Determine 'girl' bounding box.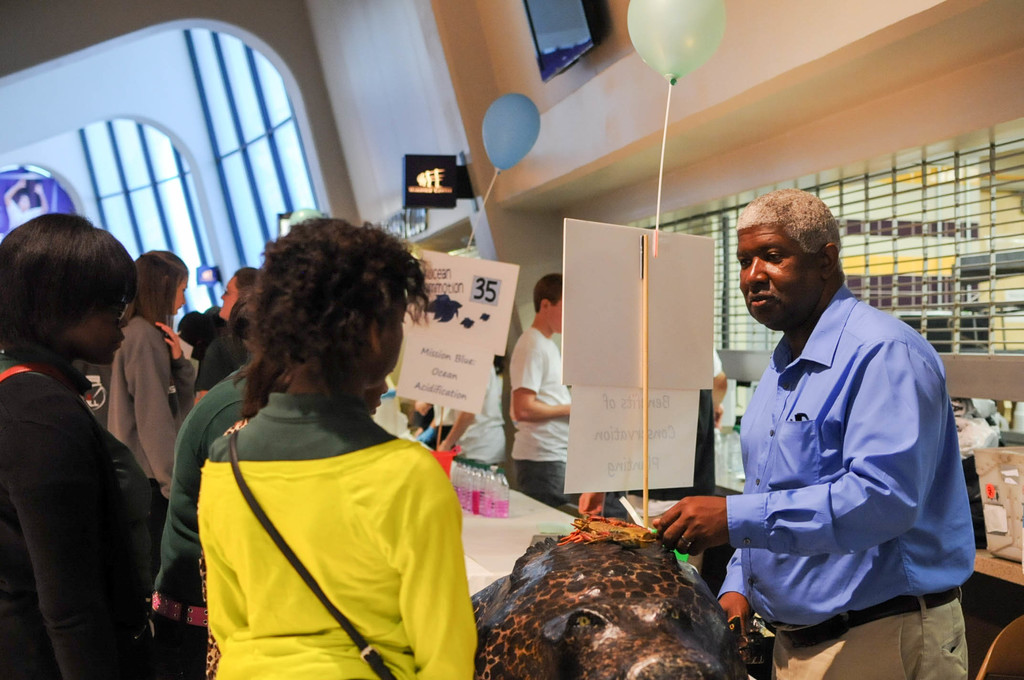
Determined: {"left": 155, "top": 264, "right": 261, "bottom": 406}.
